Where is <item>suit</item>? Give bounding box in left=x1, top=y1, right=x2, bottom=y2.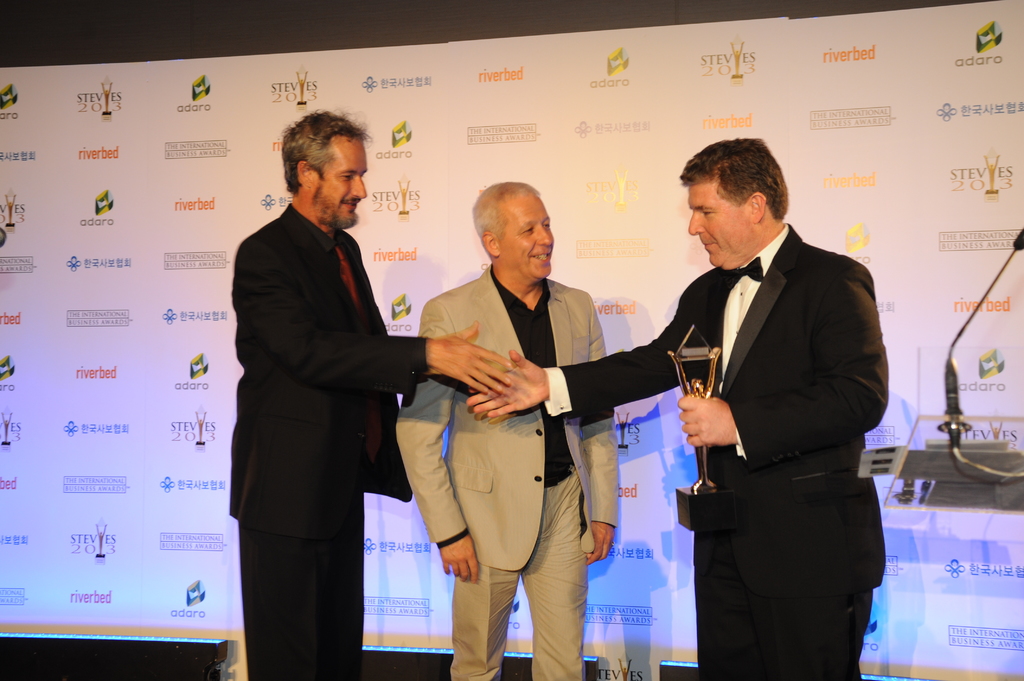
left=541, top=223, right=887, bottom=680.
